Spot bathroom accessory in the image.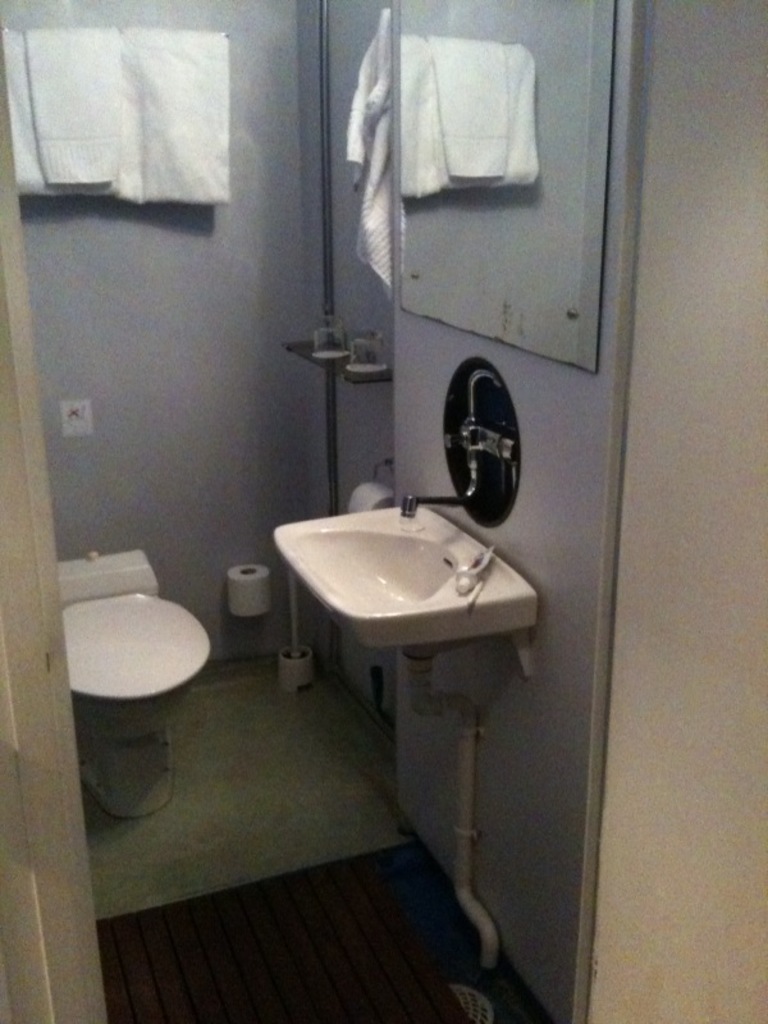
bathroom accessory found at bbox=[353, 468, 403, 530].
